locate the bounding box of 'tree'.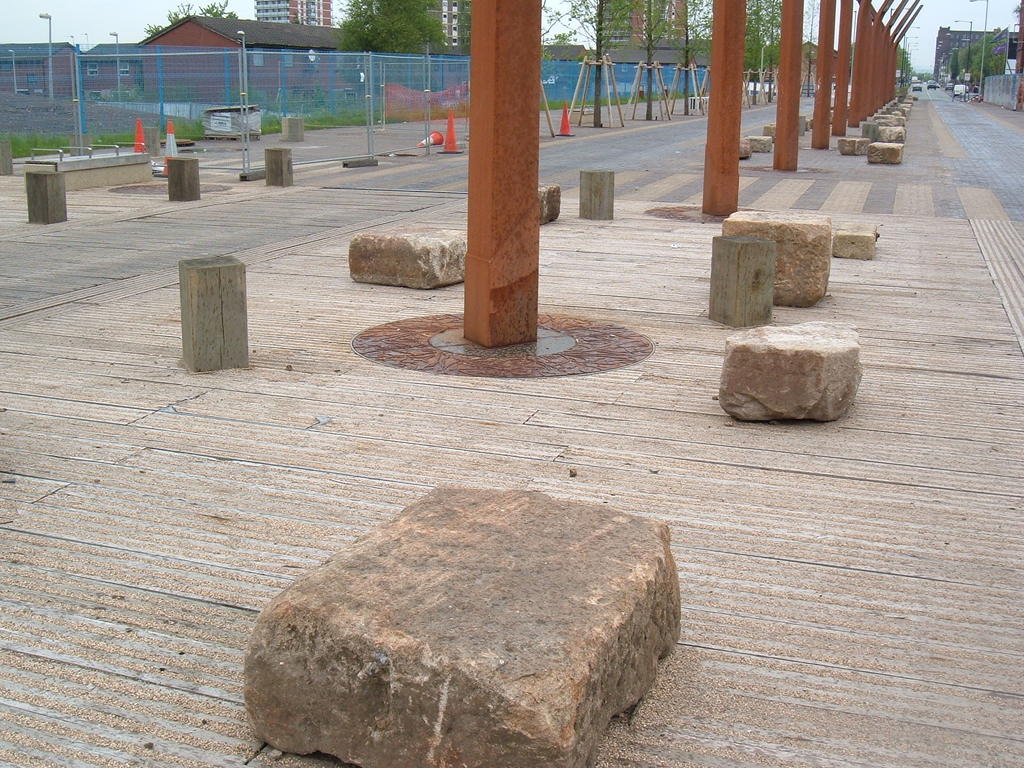
Bounding box: (left=532, top=0, right=637, bottom=72).
